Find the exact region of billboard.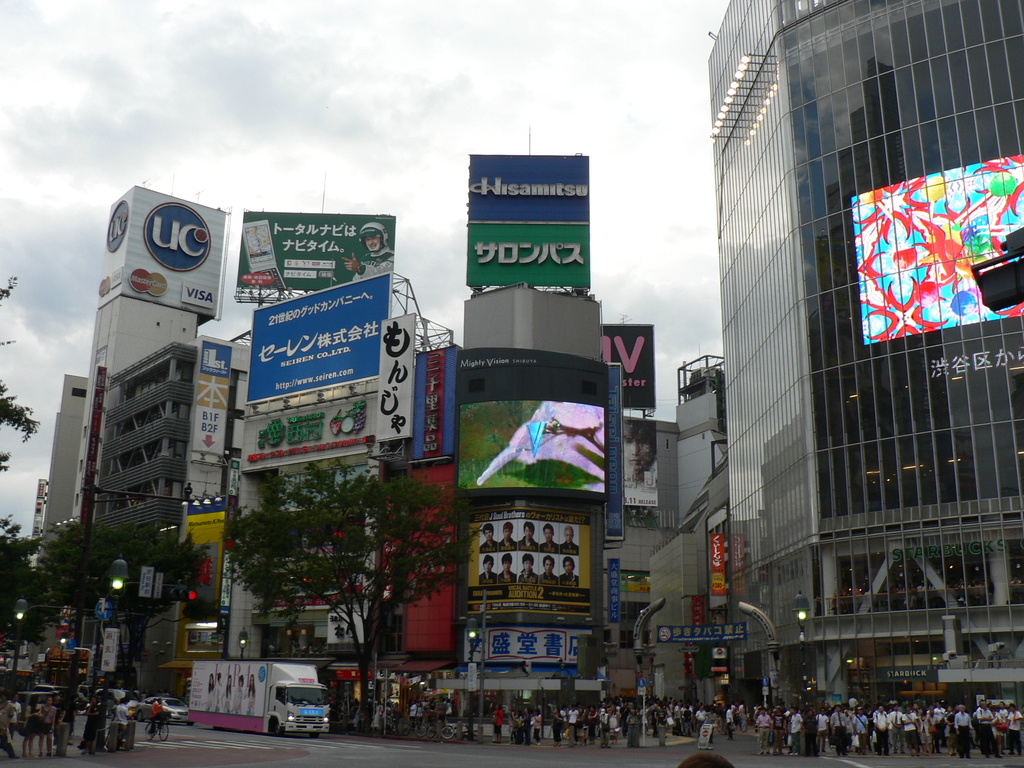
Exact region: left=384, top=317, right=411, bottom=435.
